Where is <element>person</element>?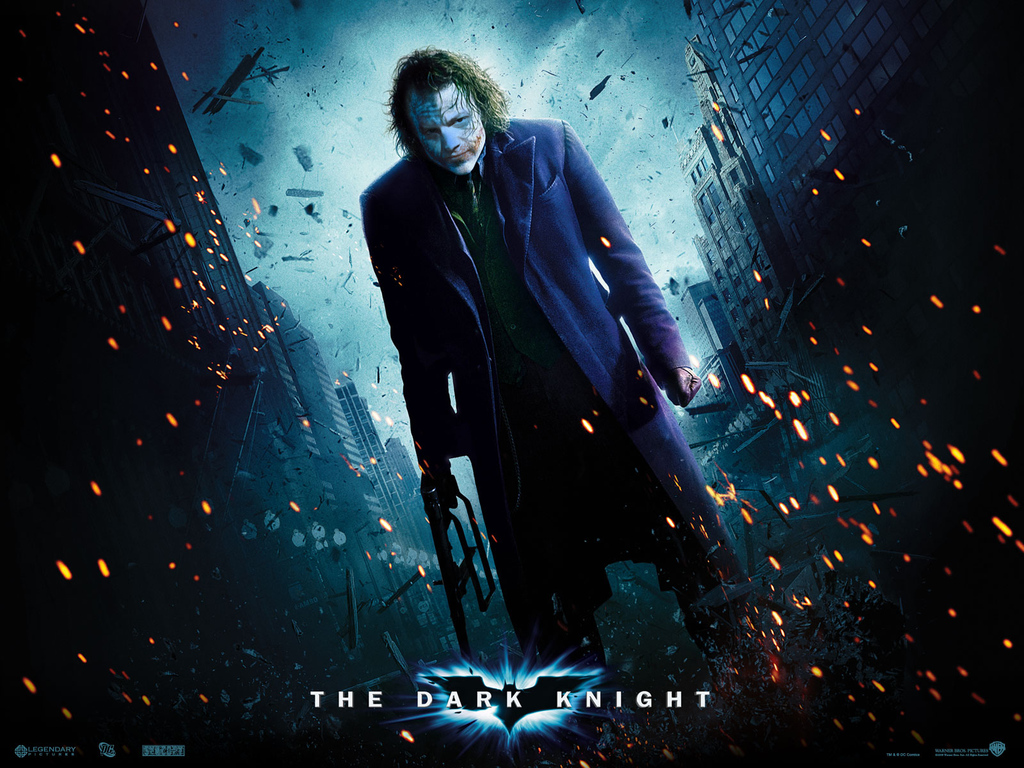
372:46:685:748.
